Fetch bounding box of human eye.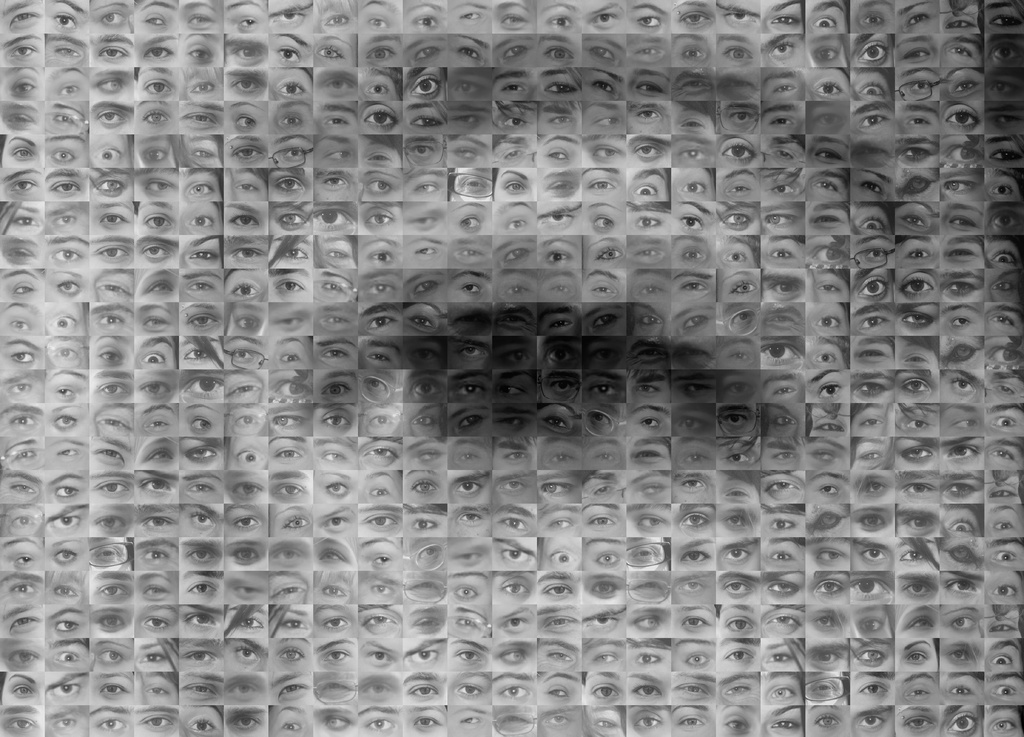
Bbox: [left=991, top=550, right=1023, bottom=566].
